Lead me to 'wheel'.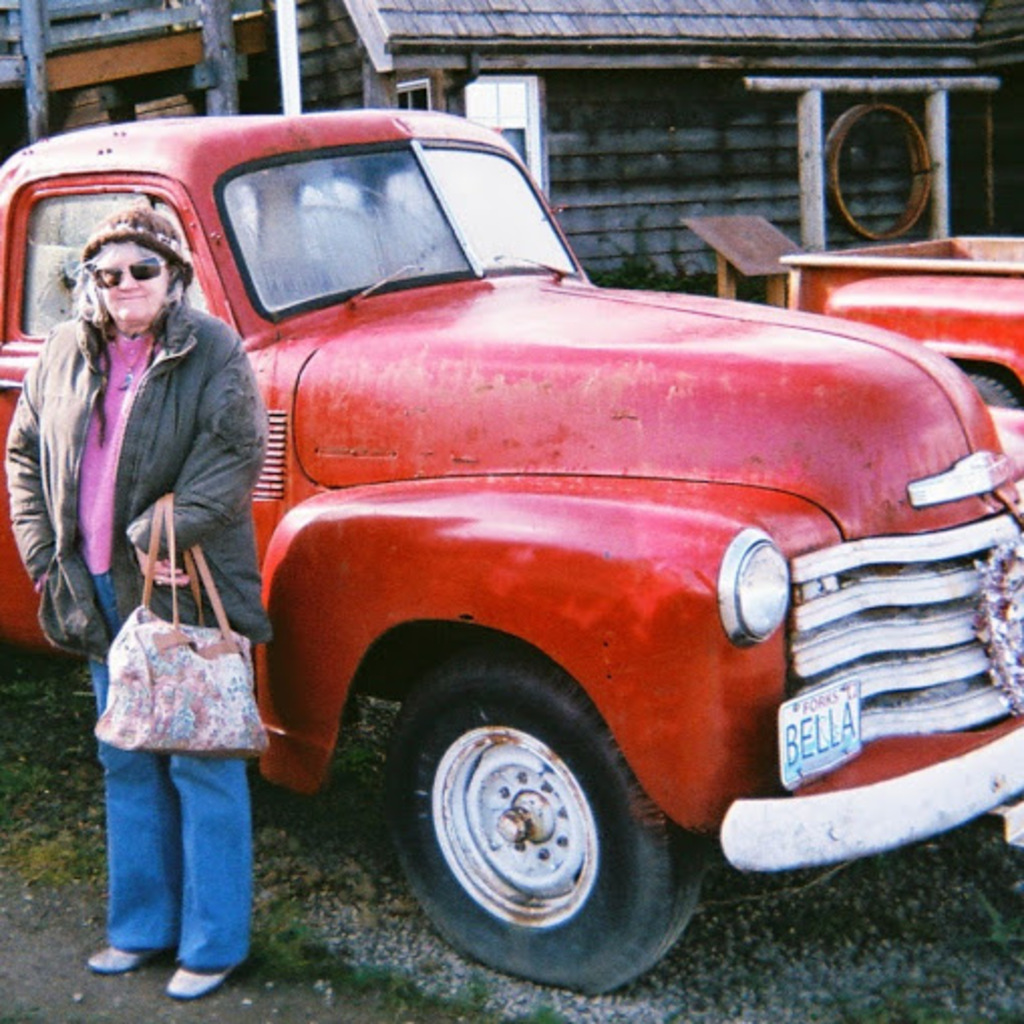
Lead to <region>394, 656, 612, 968</region>.
